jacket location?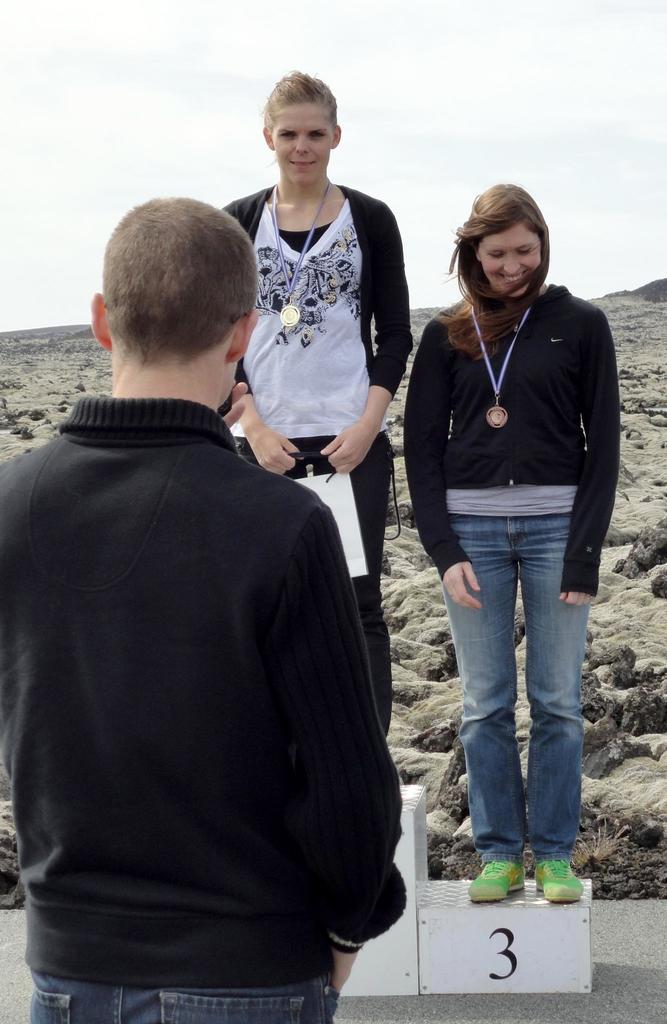
region(0, 393, 406, 988)
